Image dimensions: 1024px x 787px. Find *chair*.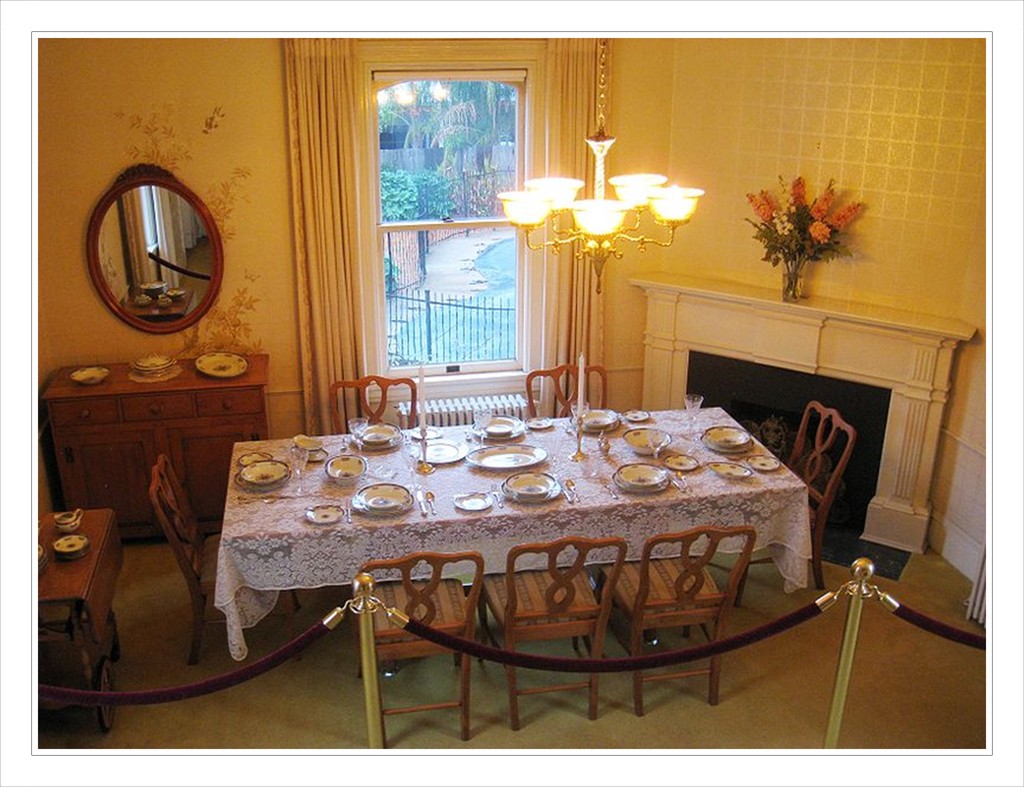
(x1=471, y1=531, x2=629, y2=730).
